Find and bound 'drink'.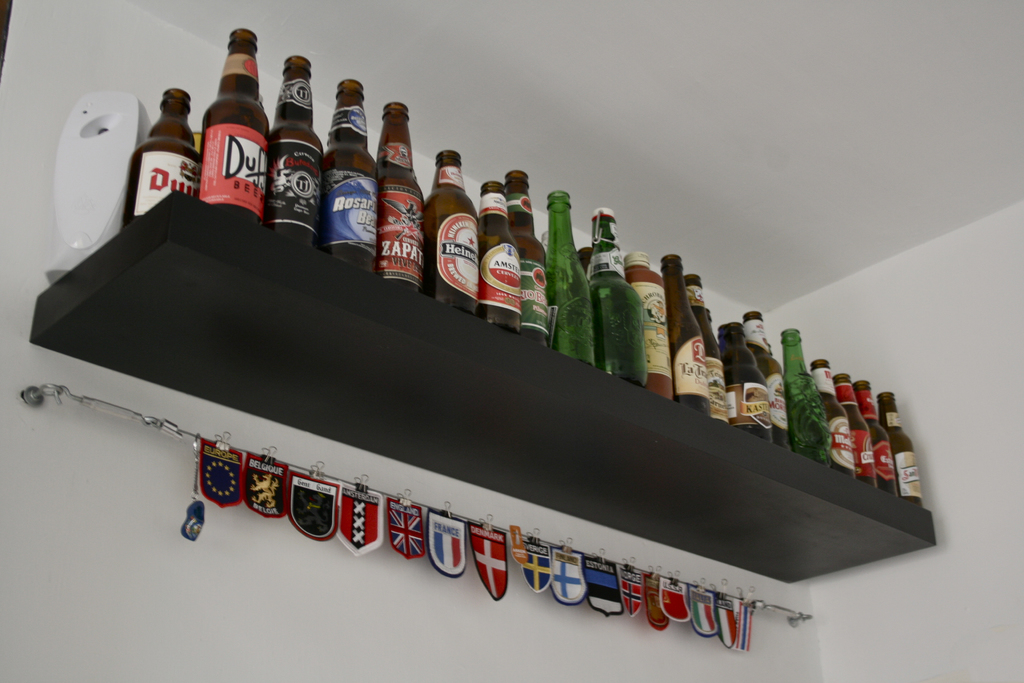
Bound: bbox=(189, 26, 292, 233).
